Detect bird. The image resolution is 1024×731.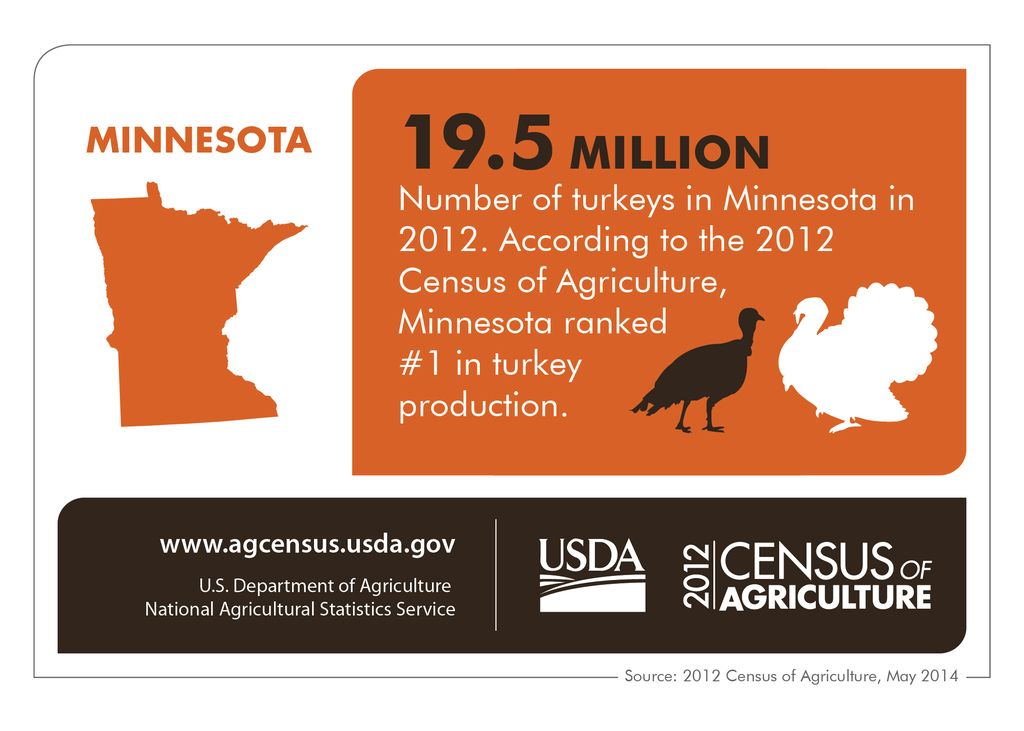
652 305 791 431.
